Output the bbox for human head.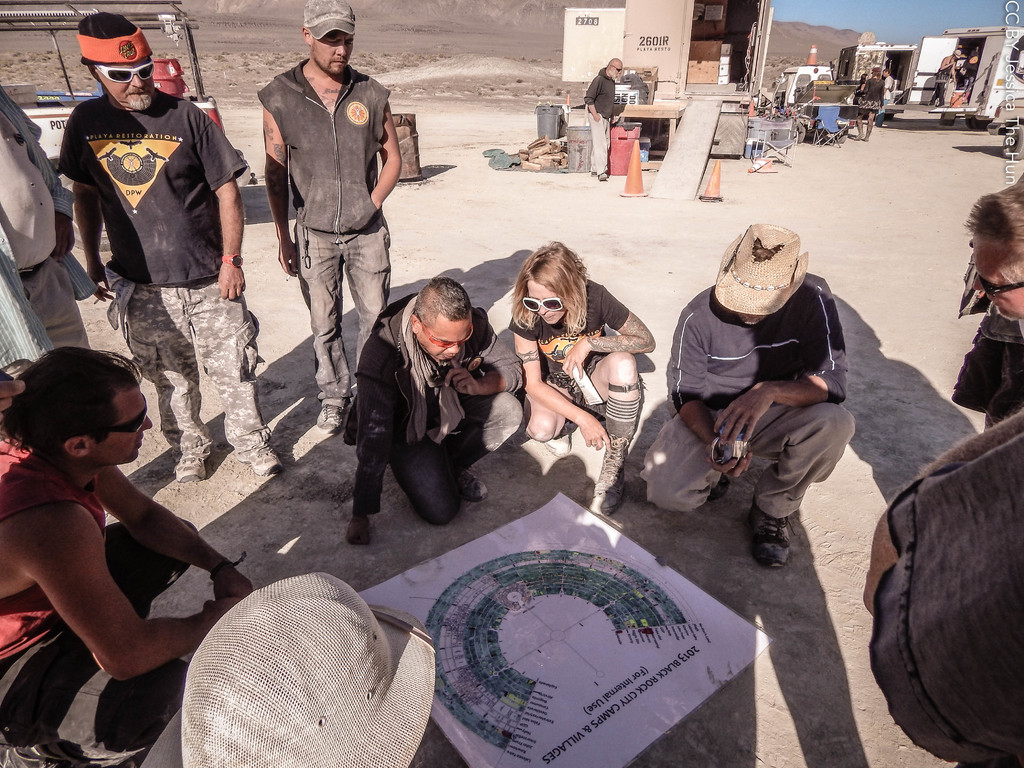
locate(405, 280, 472, 363).
